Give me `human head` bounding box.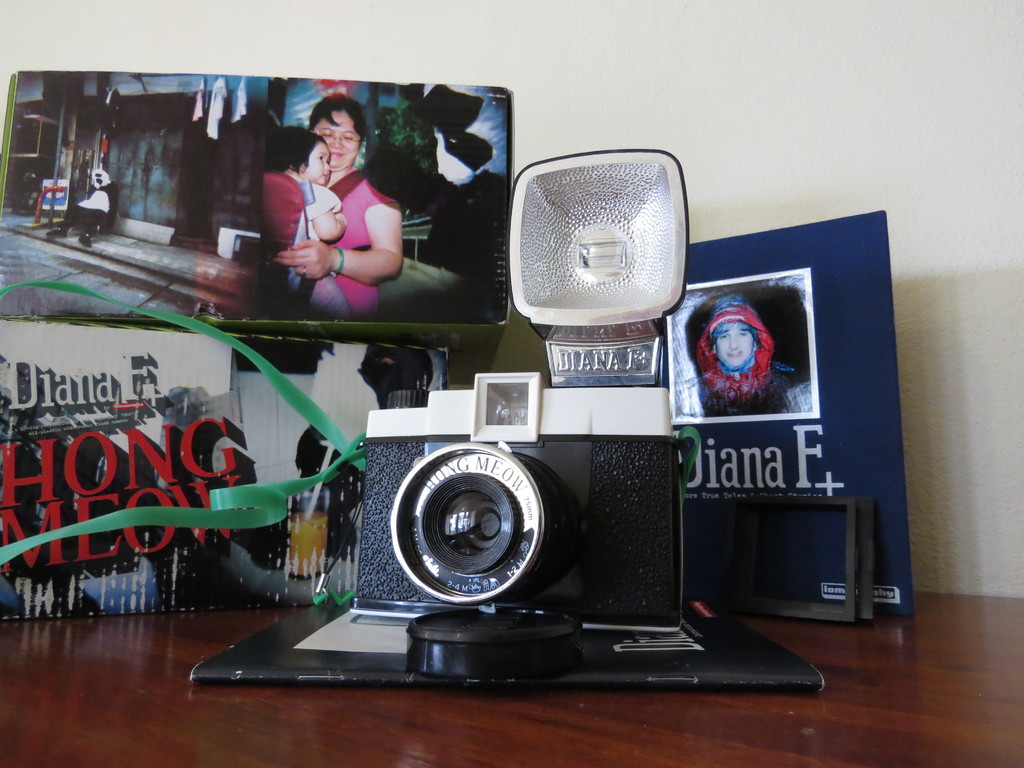
box(285, 126, 334, 180).
